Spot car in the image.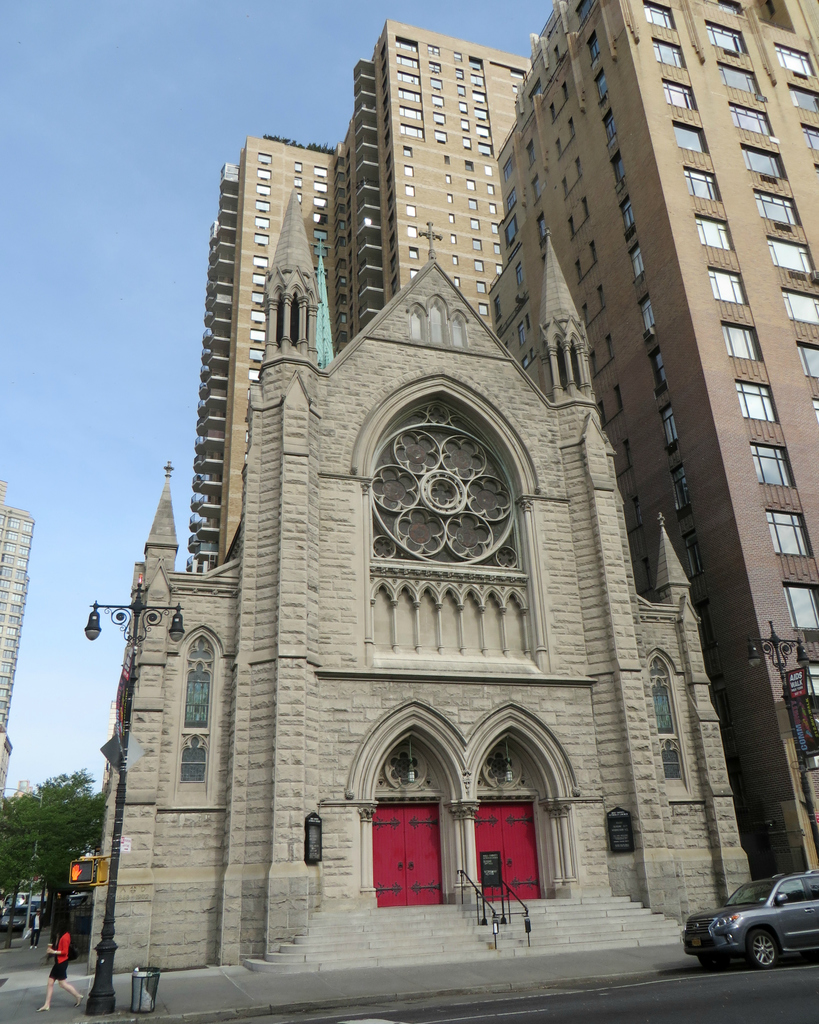
car found at [x1=678, y1=861, x2=816, y2=973].
